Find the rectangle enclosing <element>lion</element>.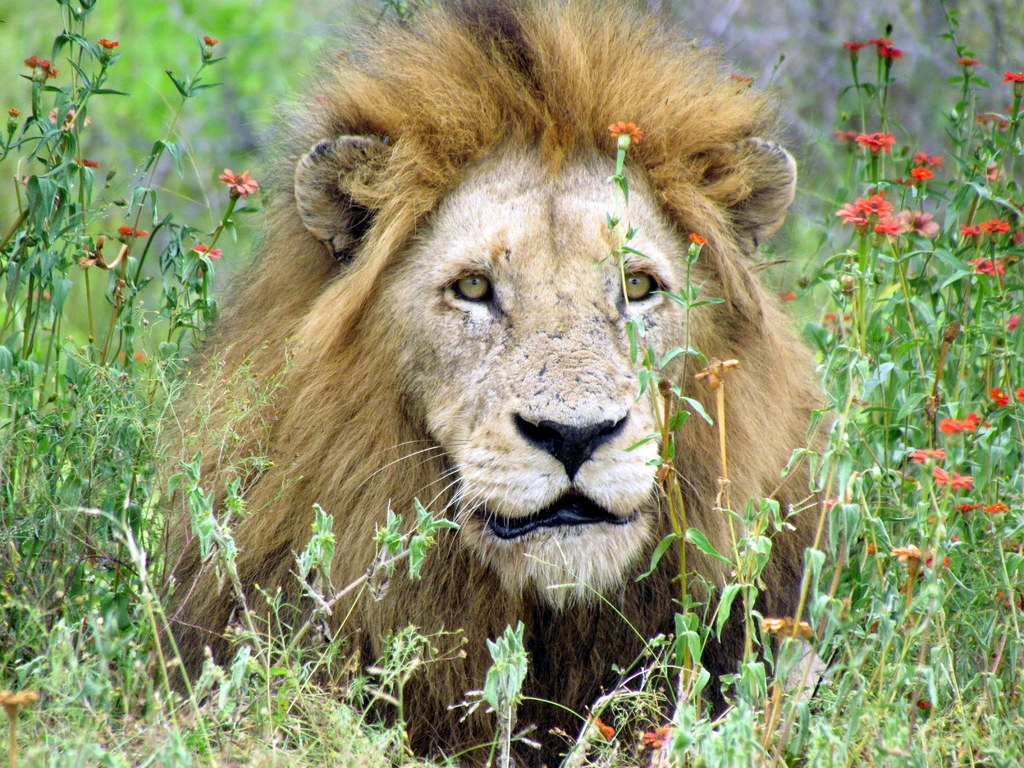
137,0,838,767.
